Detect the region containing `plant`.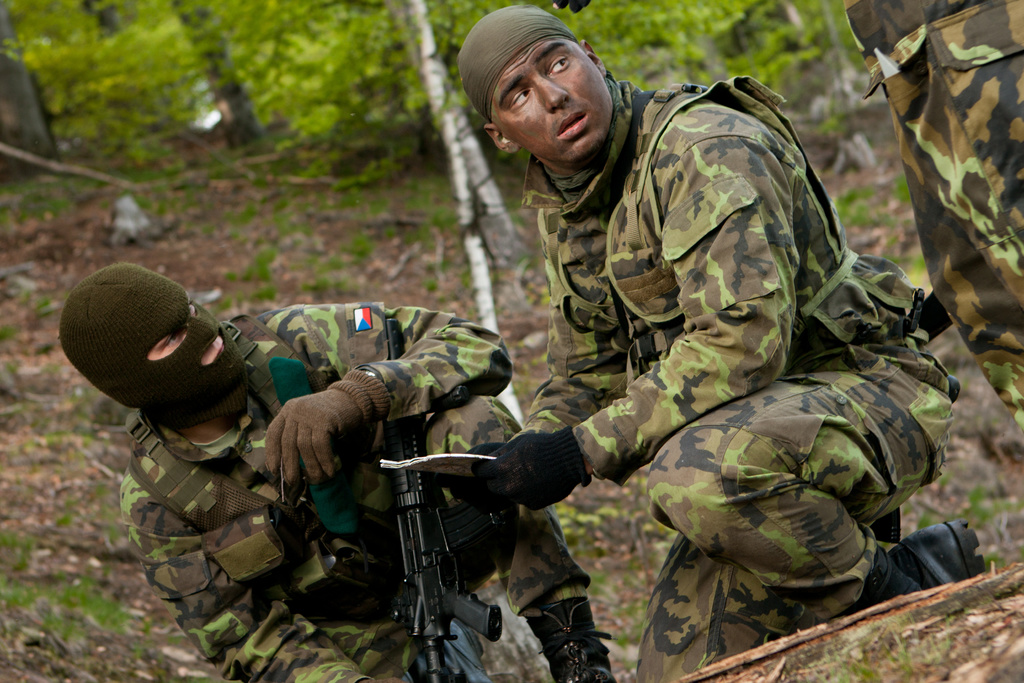
box=[386, 222, 400, 240].
